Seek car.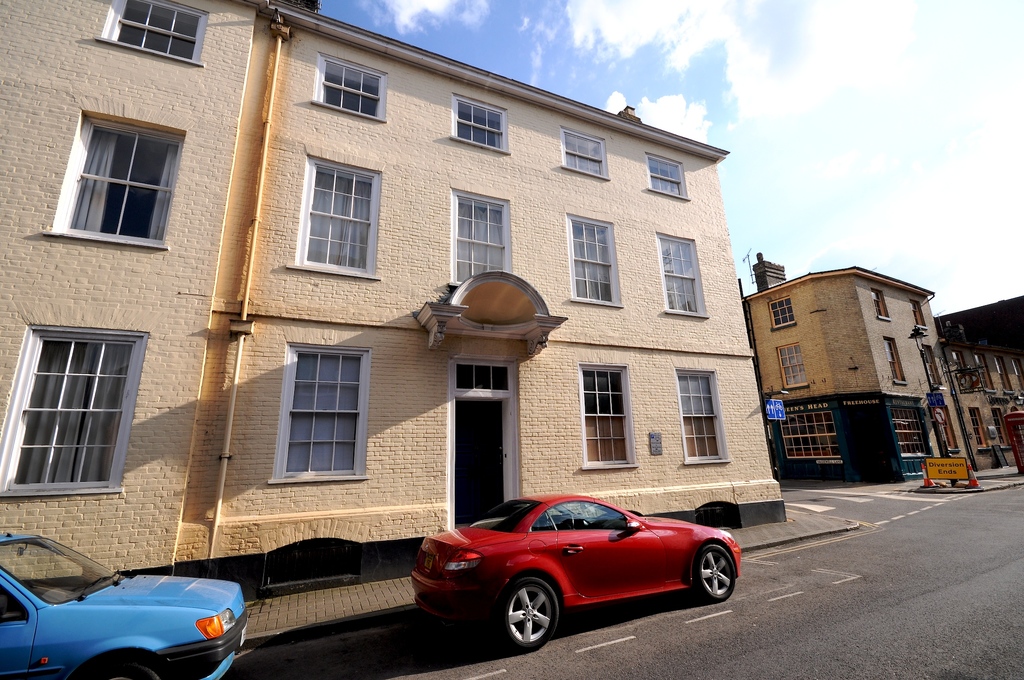
BBox(0, 529, 241, 679).
